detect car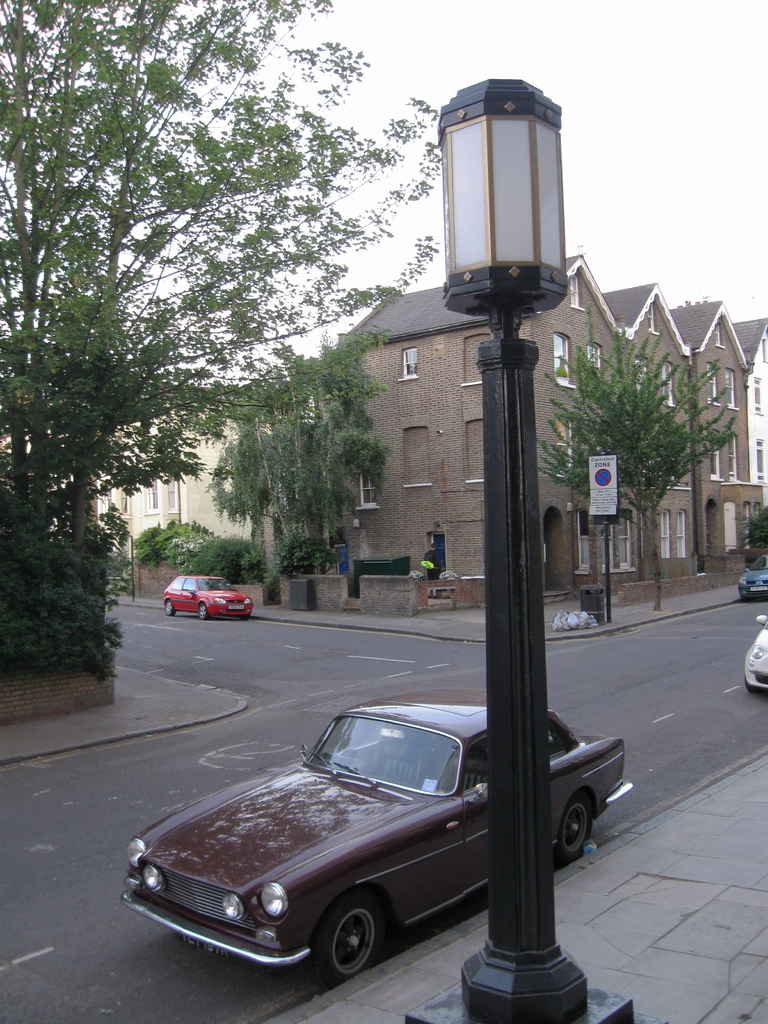
[157, 572, 248, 619]
